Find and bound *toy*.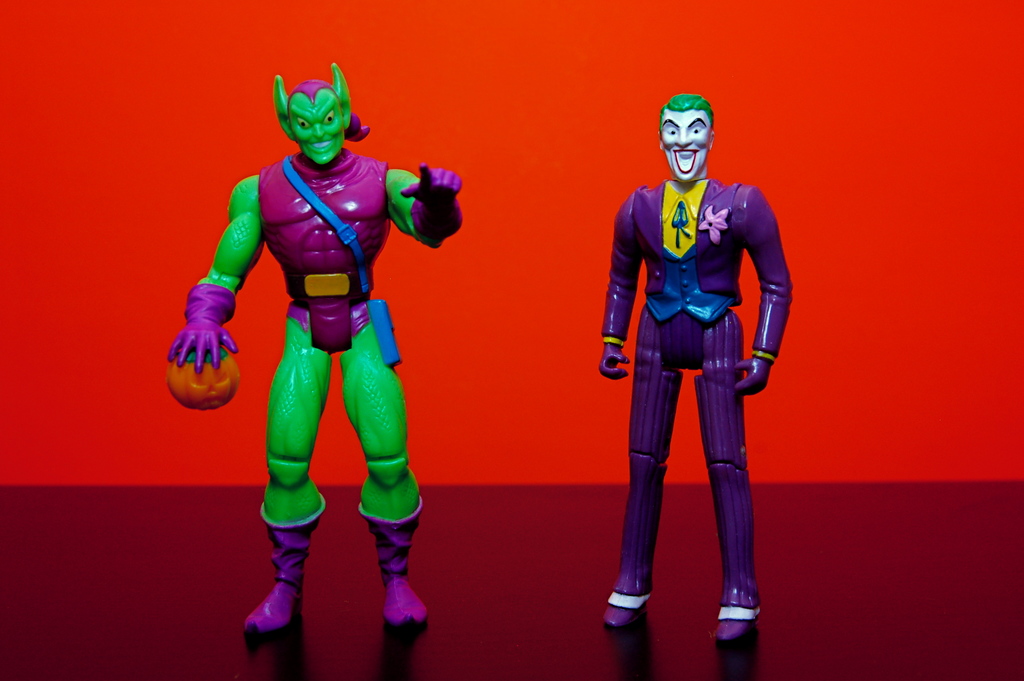
Bound: rect(180, 74, 458, 602).
